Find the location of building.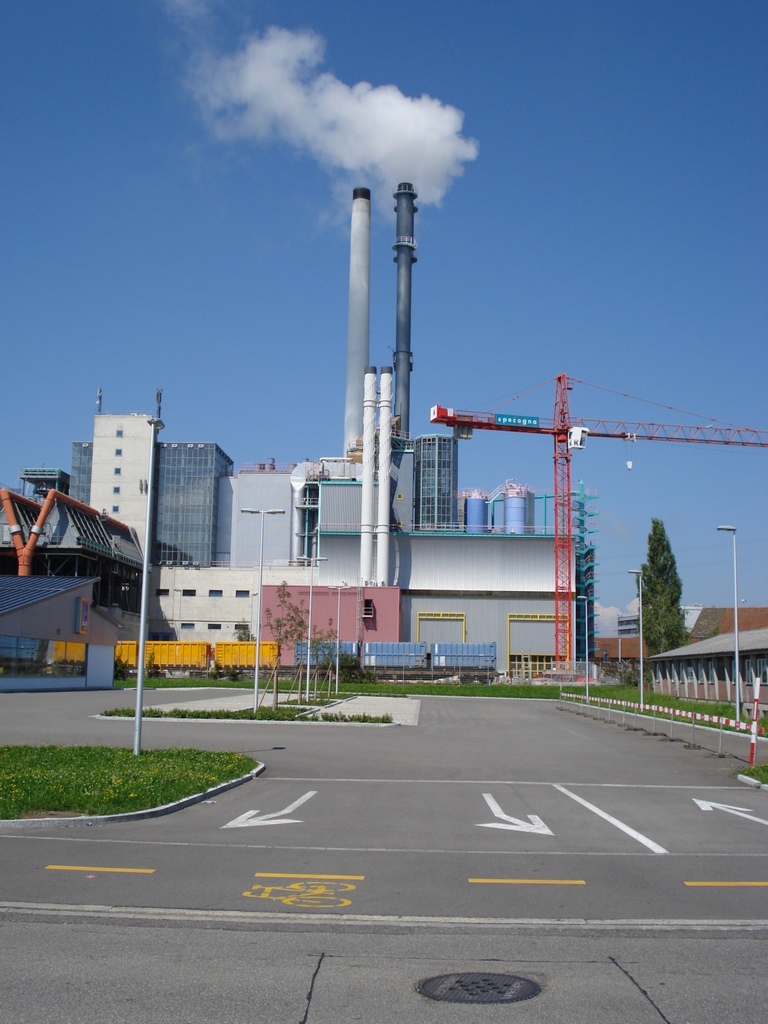
Location: {"left": 151, "top": 434, "right": 577, "bottom": 666}.
